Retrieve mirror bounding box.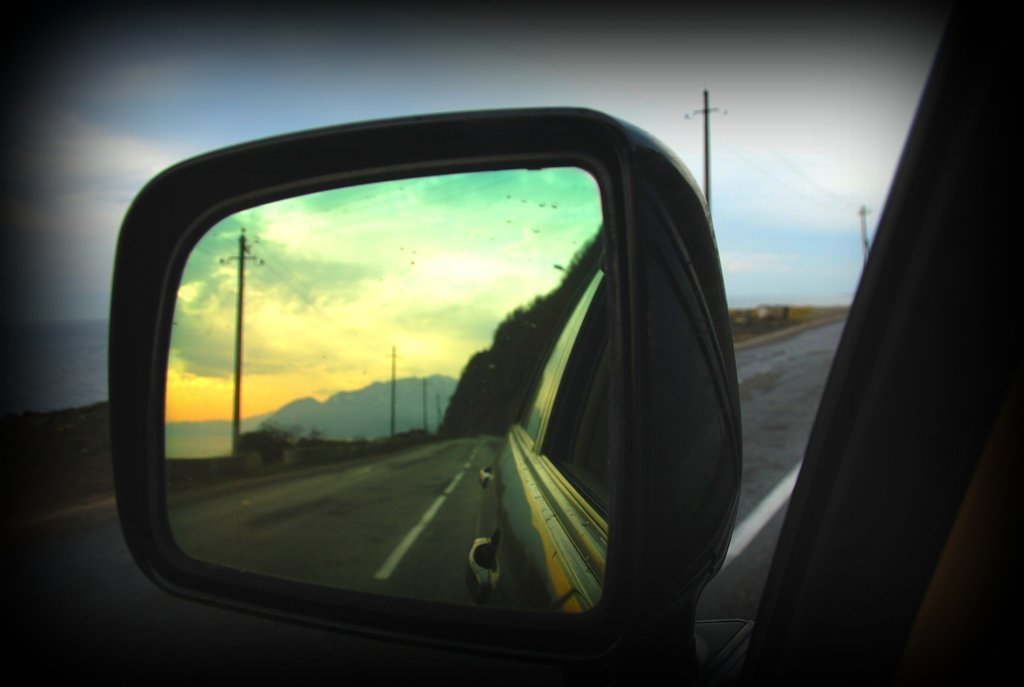
Bounding box: [x1=163, y1=164, x2=612, y2=613].
